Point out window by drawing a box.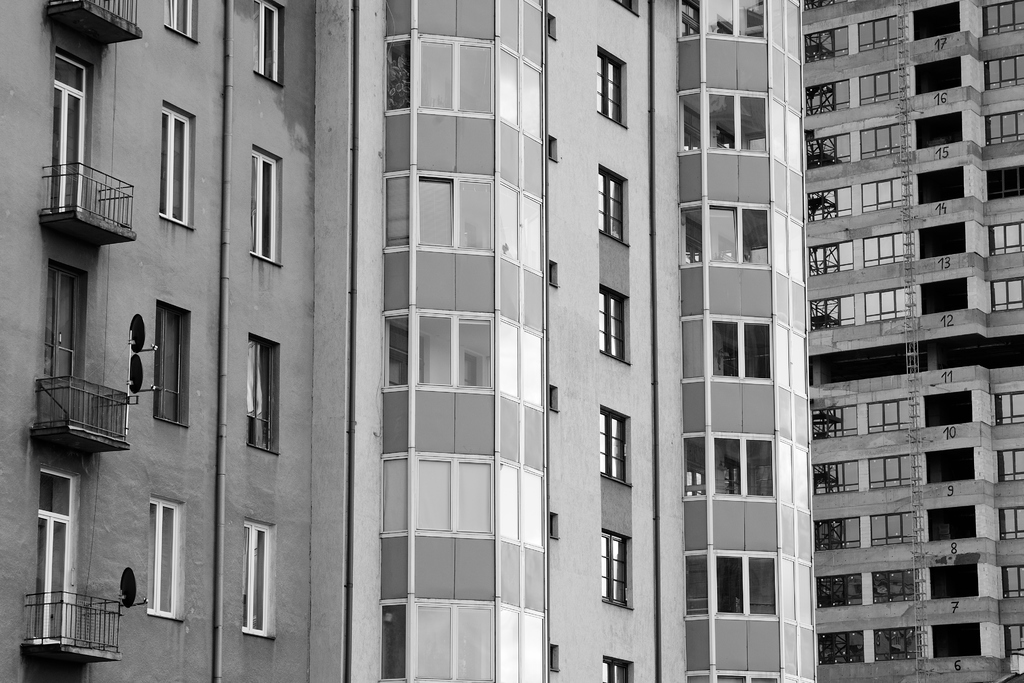
Rect(1000, 567, 1023, 598).
